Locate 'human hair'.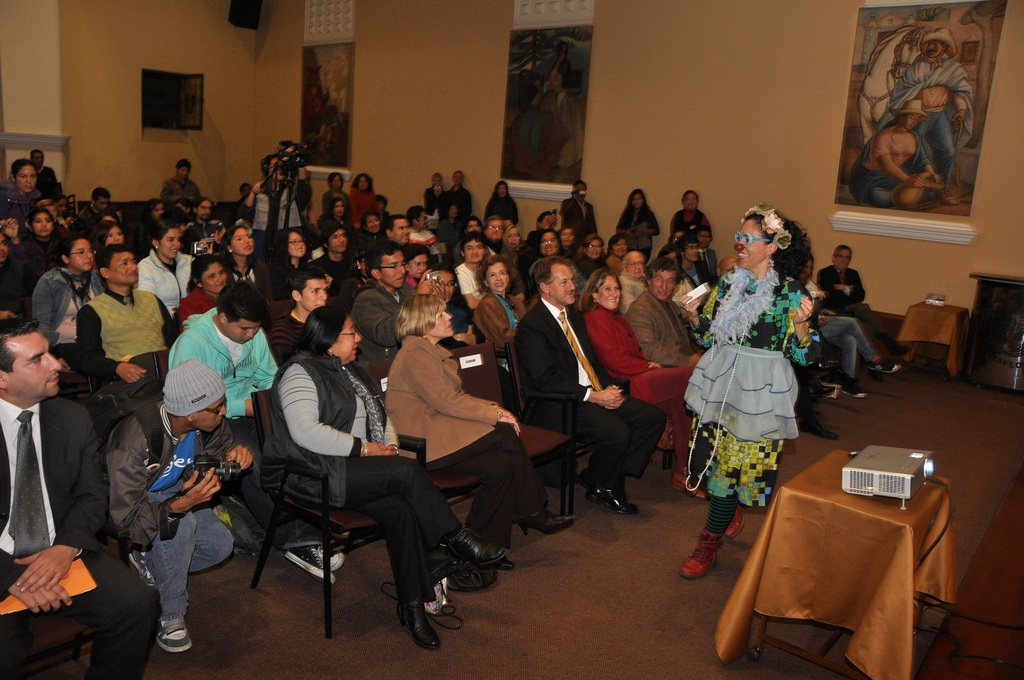
Bounding box: rect(397, 291, 454, 339).
